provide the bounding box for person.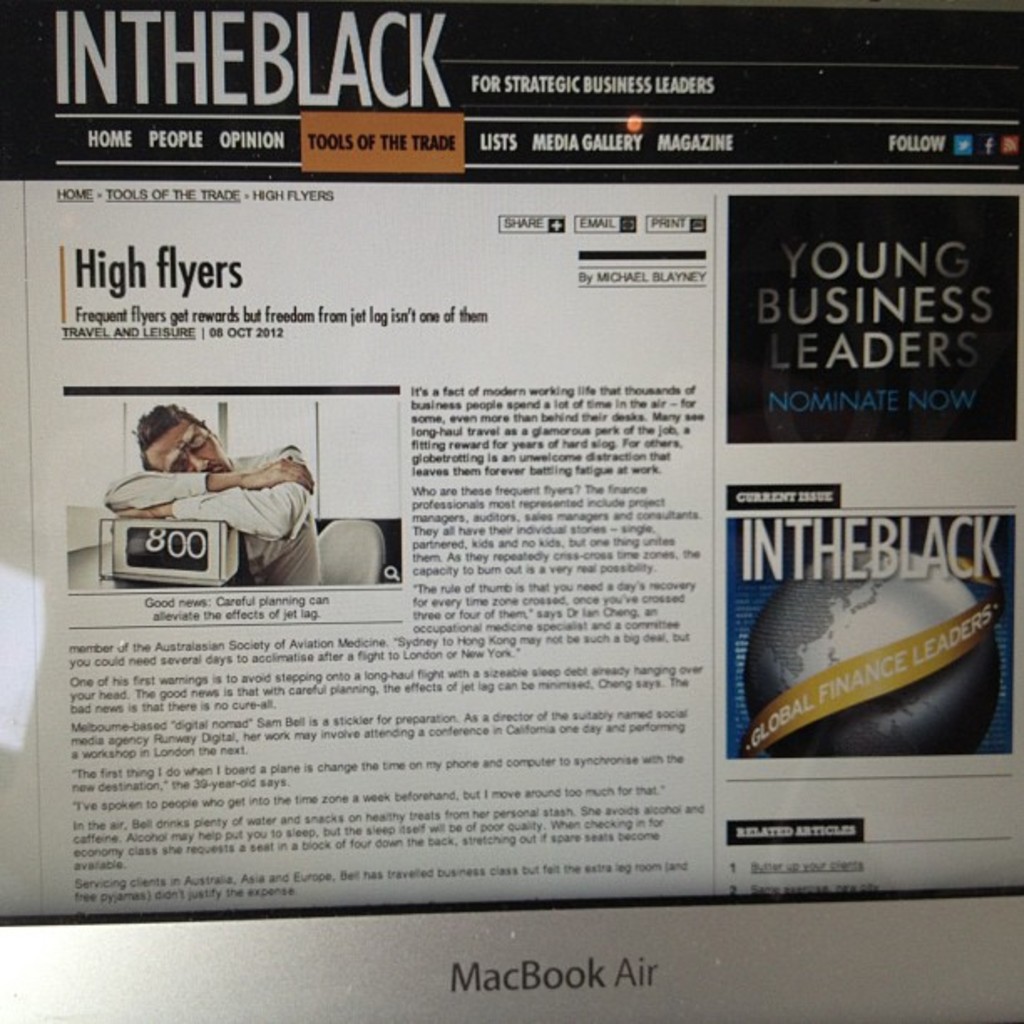
pyautogui.locateOnScreen(124, 398, 321, 597).
